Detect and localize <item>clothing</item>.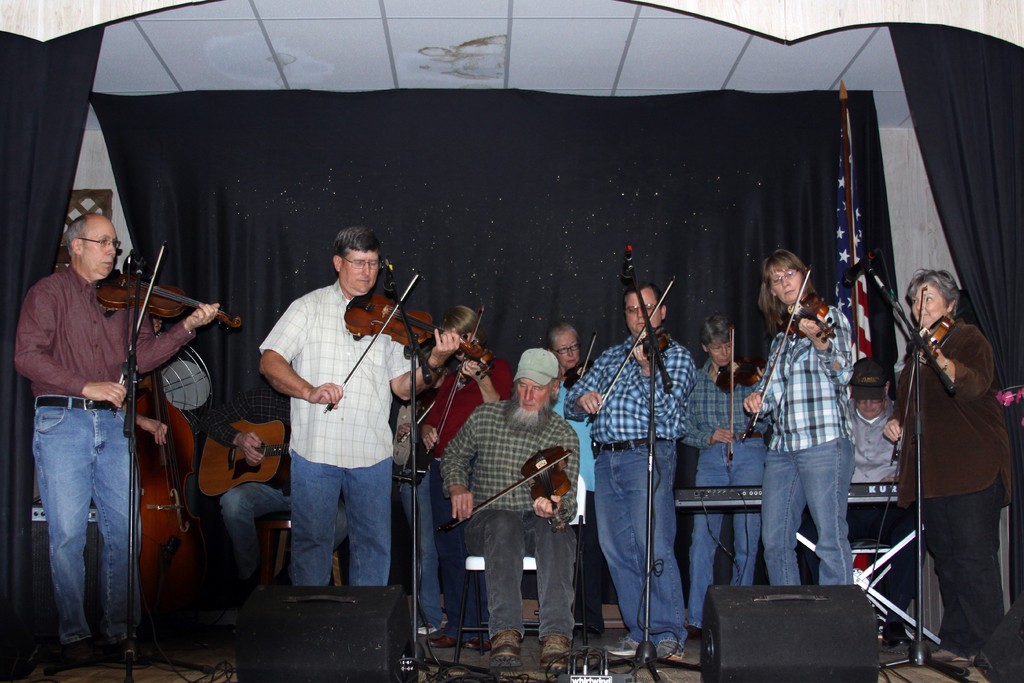
Localized at bbox=(442, 398, 586, 632).
